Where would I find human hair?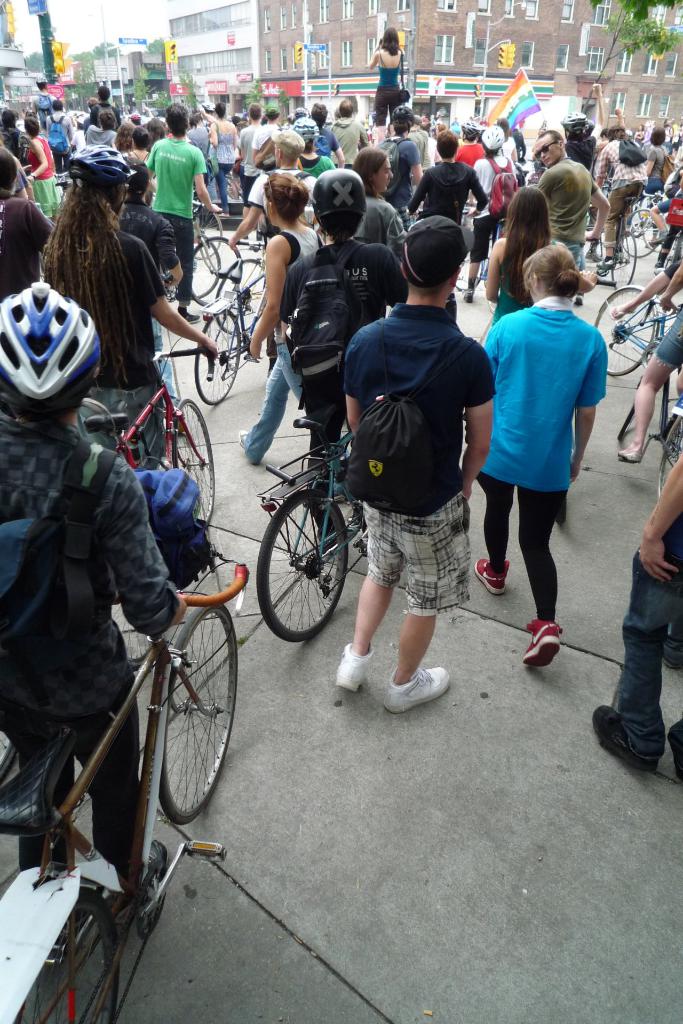
At locate(145, 116, 166, 147).
